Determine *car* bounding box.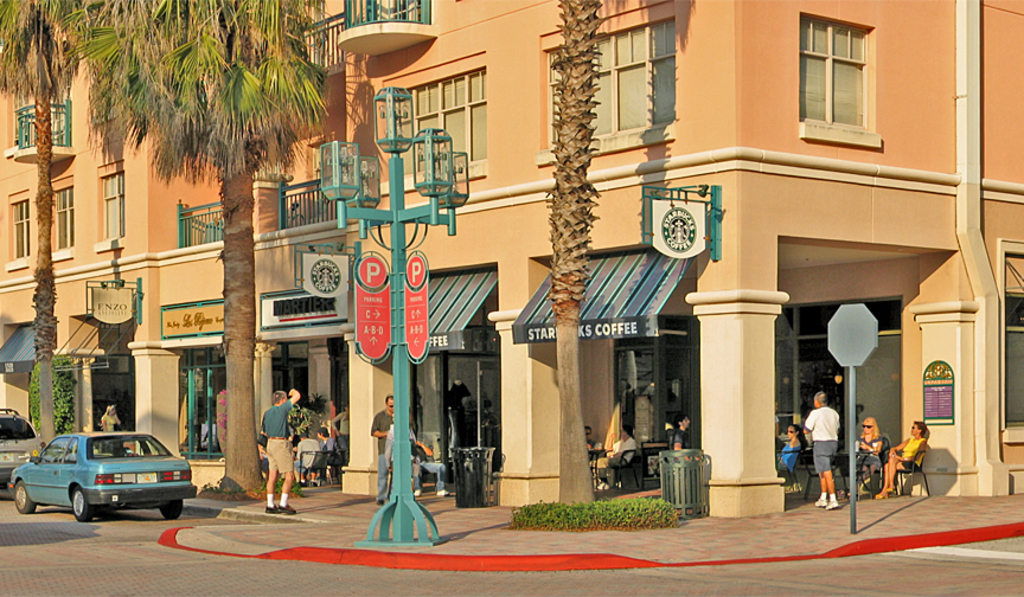
Determined: 0,400,38,493.
